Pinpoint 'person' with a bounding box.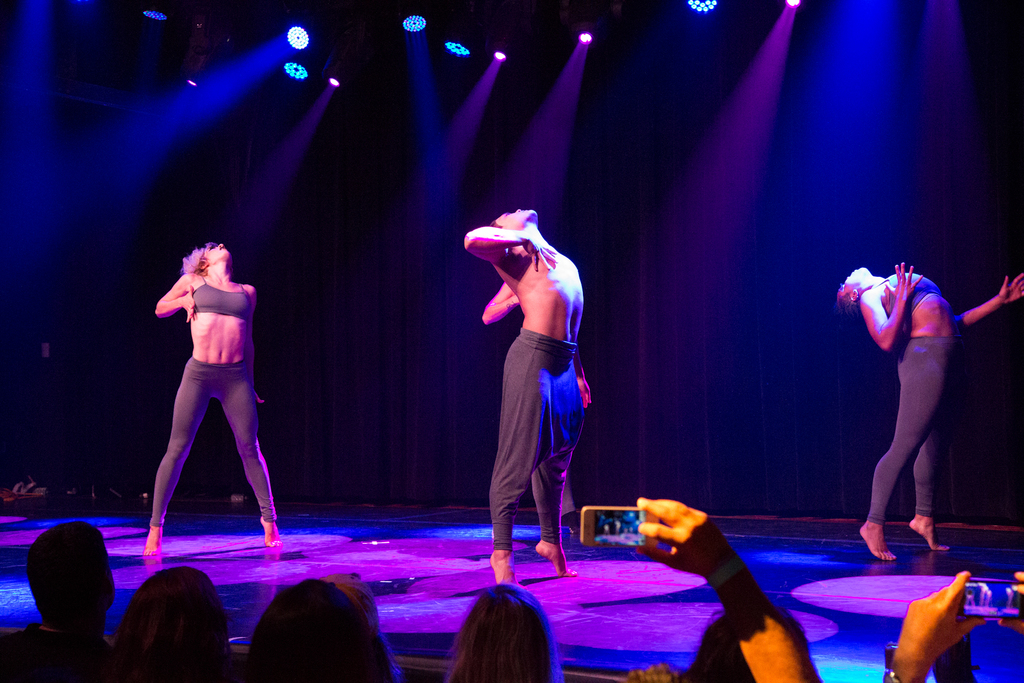
x1=613 y1=491 x2=820 y2=682.
